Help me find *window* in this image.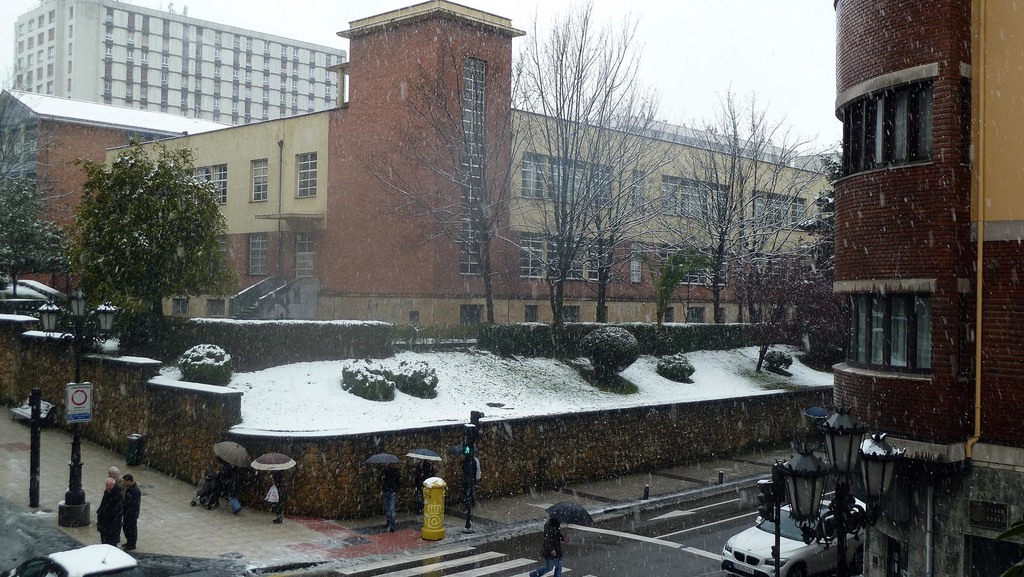
Found it: x1=668, y1=248, x2=726, y2=286.
